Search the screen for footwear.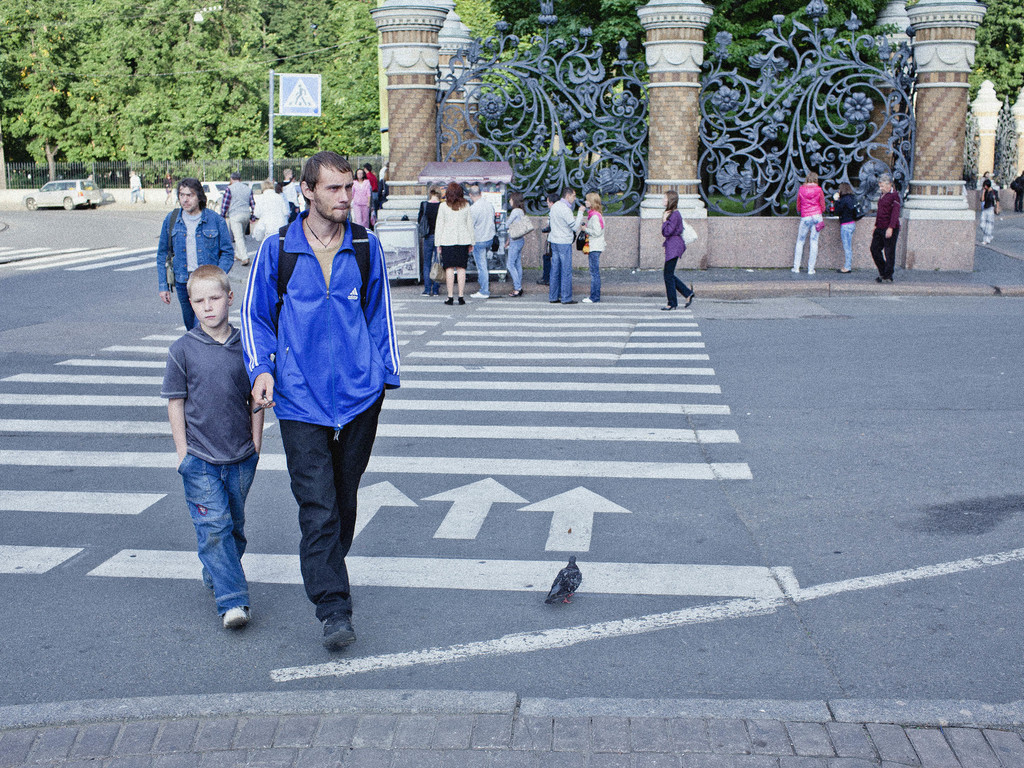
Found at locate(433, 285, 440, 297).
